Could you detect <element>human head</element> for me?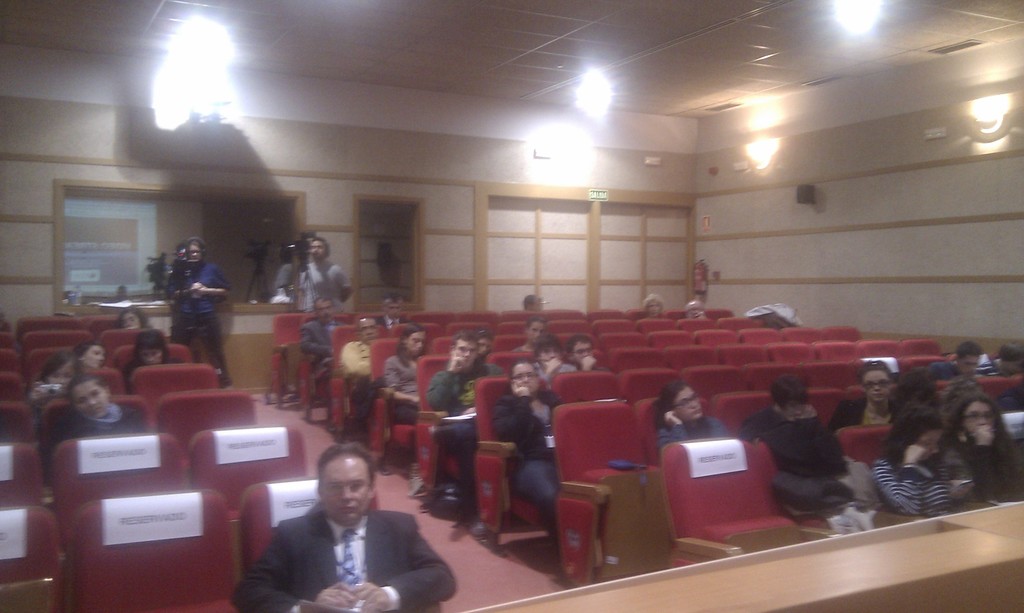
Detection result: bbox(659, 383, 703, 422).
